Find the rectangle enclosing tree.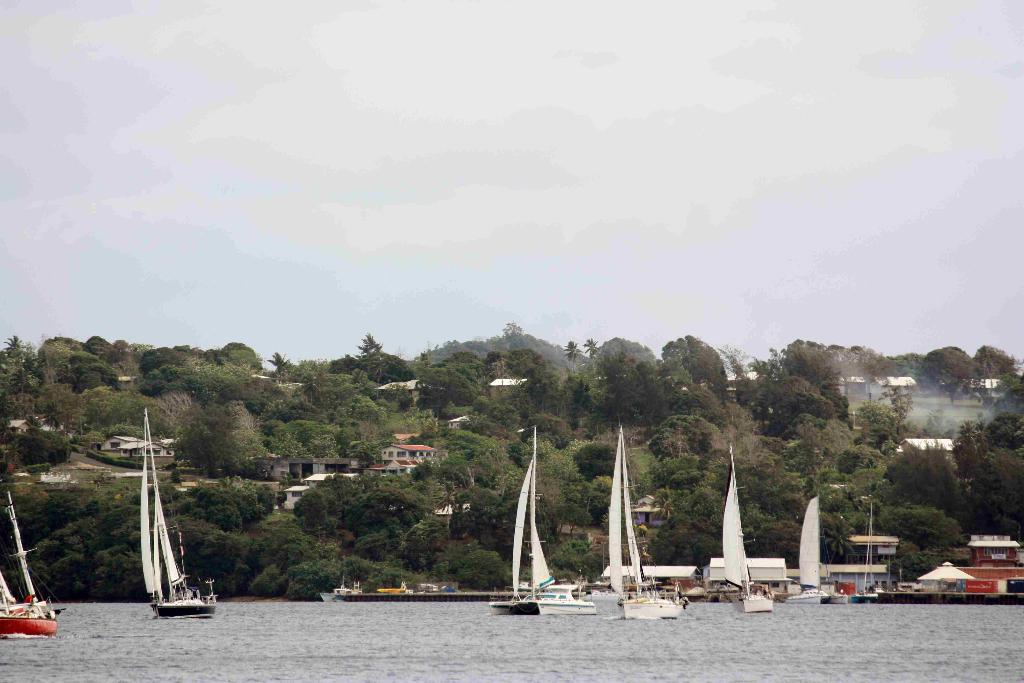
[349,563,428,591].
